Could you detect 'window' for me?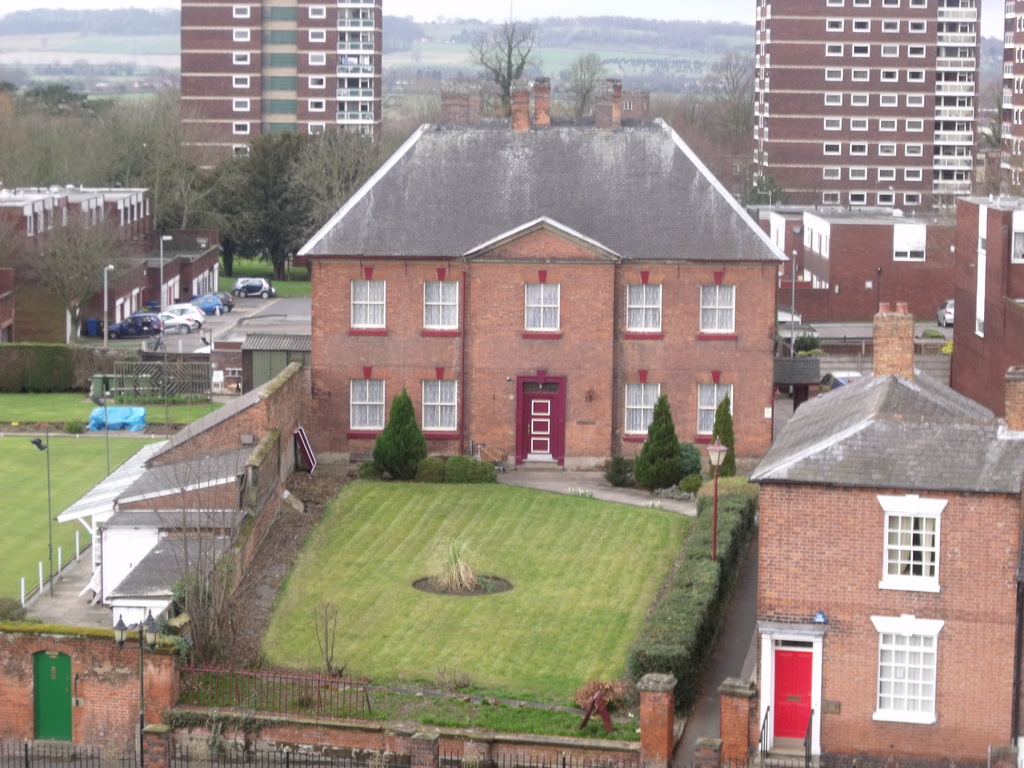
Detection result: 879 119 897 131.
